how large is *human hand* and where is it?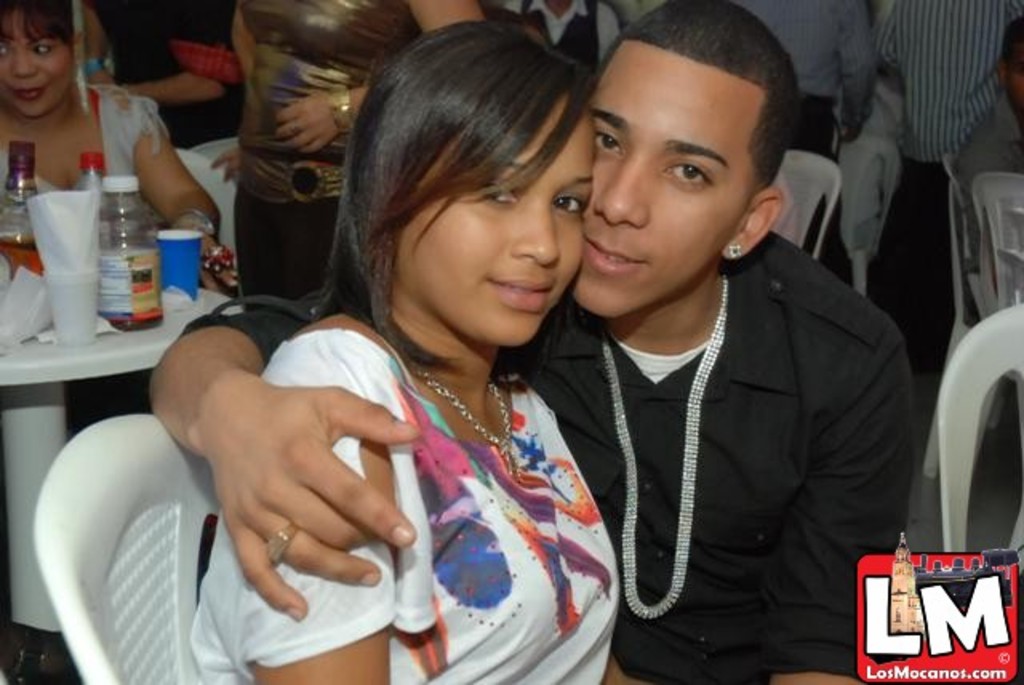
Bounding box: (x1=208, y1=141, x2=242, y2=186).
